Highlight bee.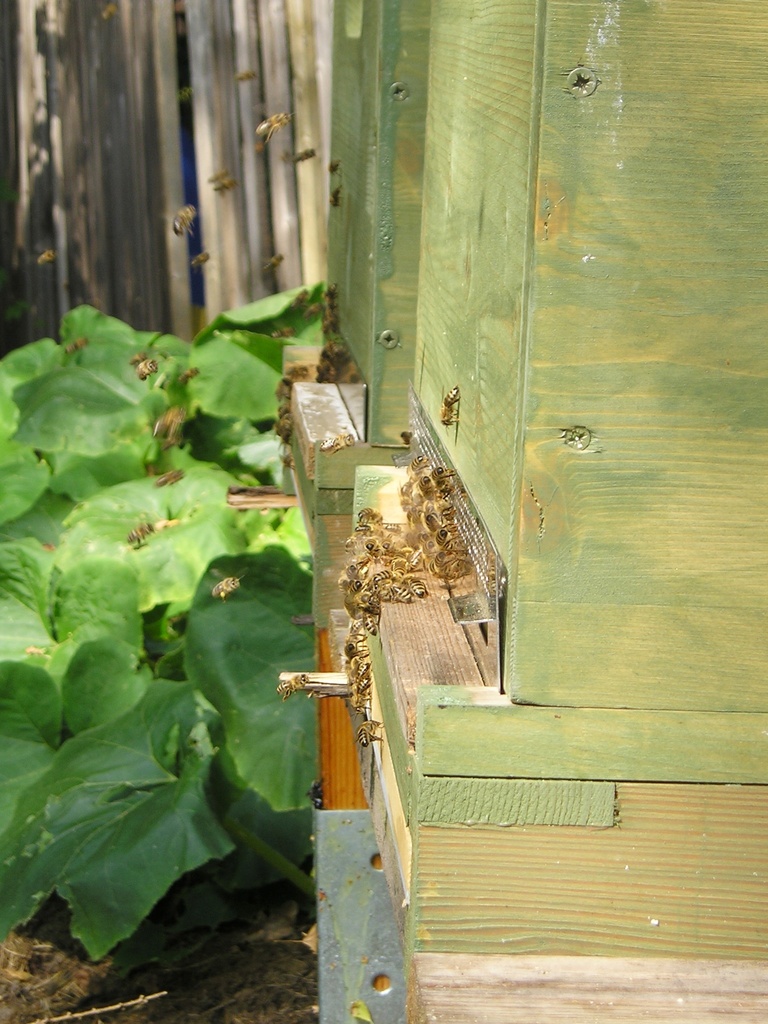
Highlighted region: BBox(285, 285, 310, 312).
